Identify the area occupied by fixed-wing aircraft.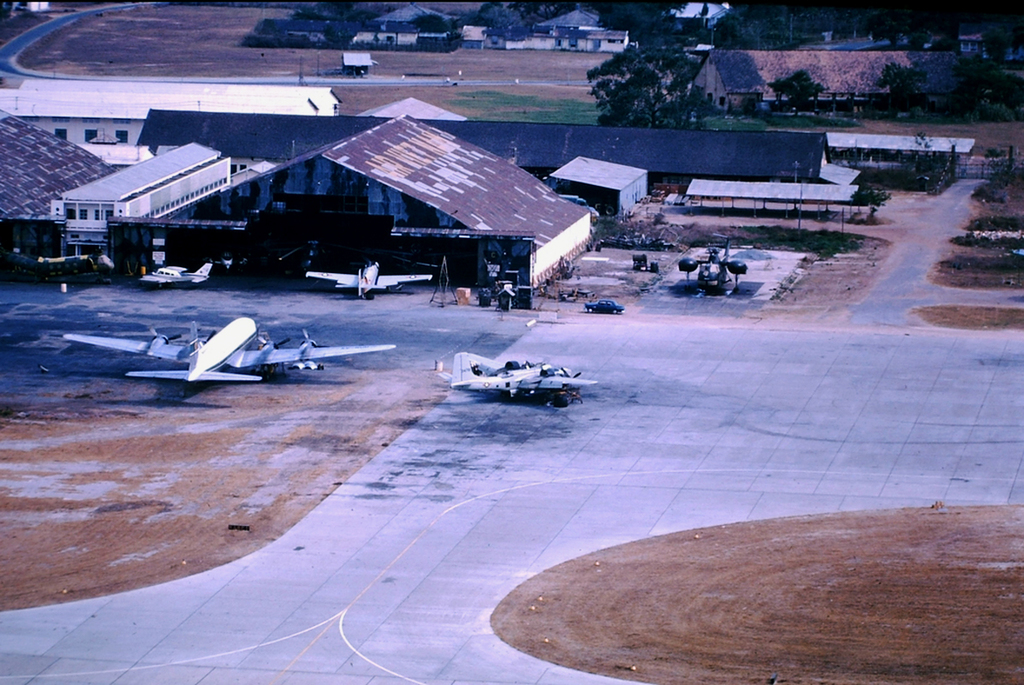
Area: 62:313:392:384.
